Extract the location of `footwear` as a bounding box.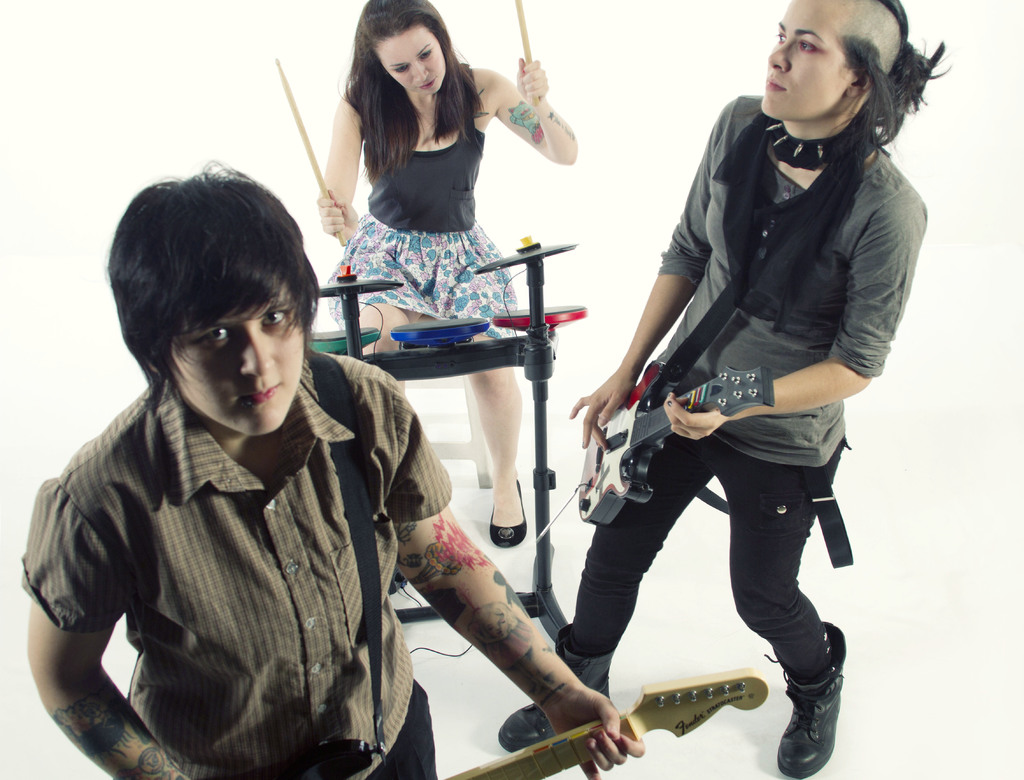
box(774, 619, 856, 779).
